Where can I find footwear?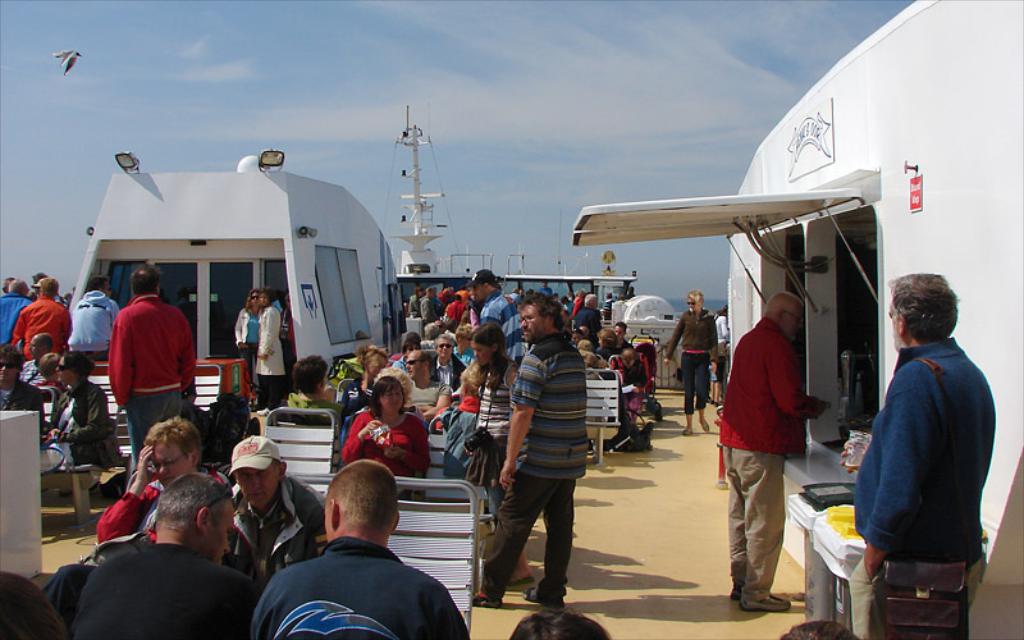
You can find it at (x1=521, y1=580, x2=566, y2=604).
